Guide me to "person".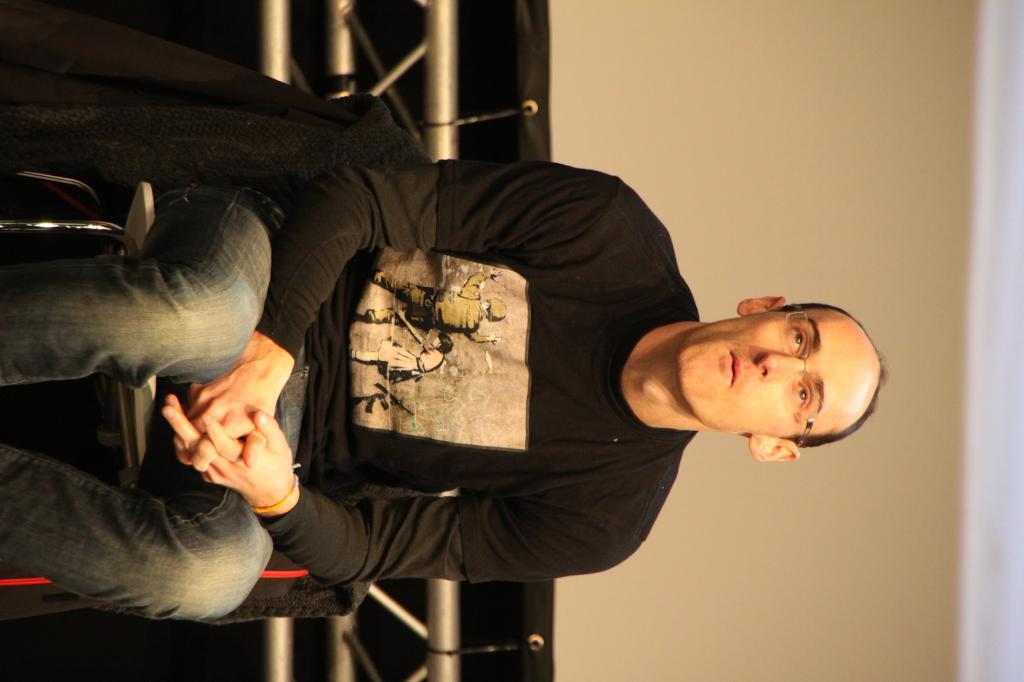
Guidance: [0, 175, 899, 638].
